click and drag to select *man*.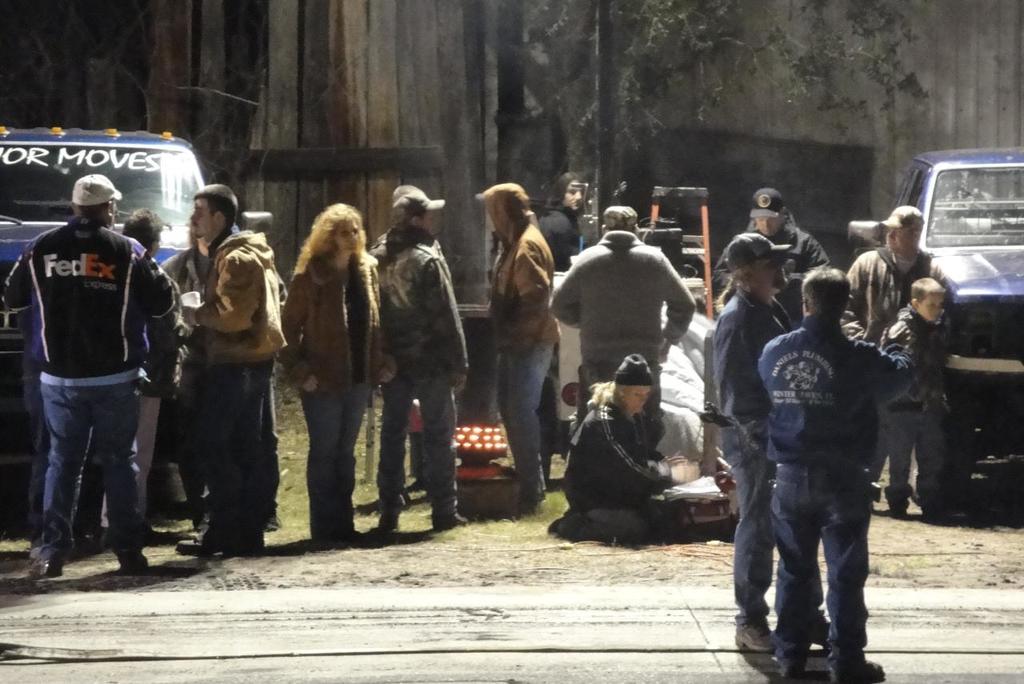
Selection: region(842, 205, 960, 494).
